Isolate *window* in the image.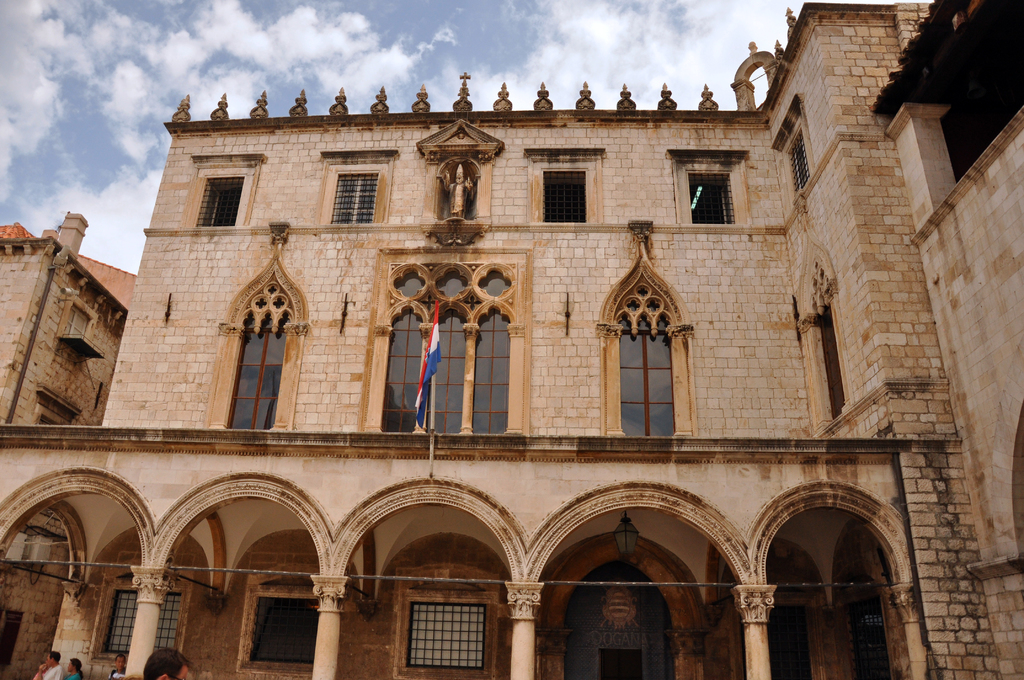
Isolated region: select_region(225, 281, 278, 434).
